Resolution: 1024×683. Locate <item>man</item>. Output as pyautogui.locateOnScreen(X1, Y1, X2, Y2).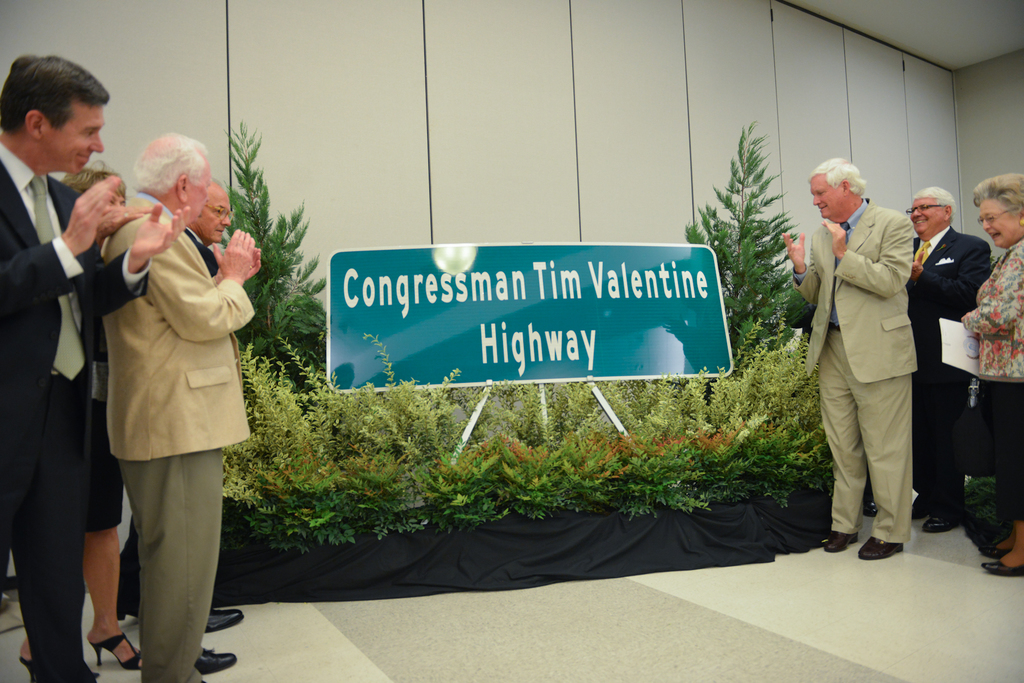
pyautogui.locateOnScreen(0, 52, 189, 682).
